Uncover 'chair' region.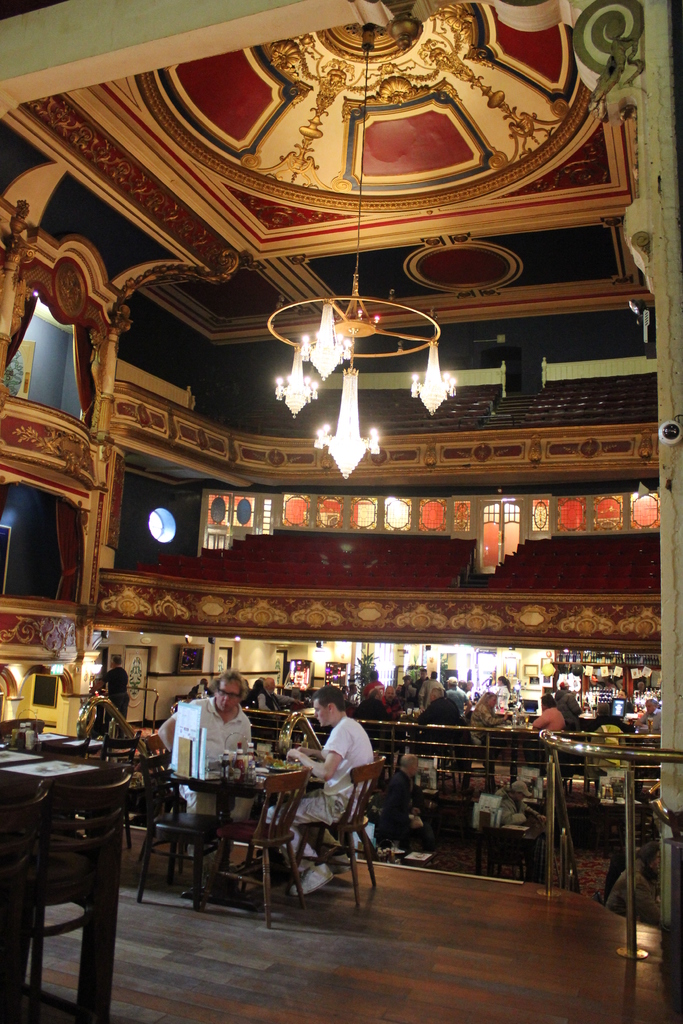
Uncovered: box(0, 772, 98, 1023).
